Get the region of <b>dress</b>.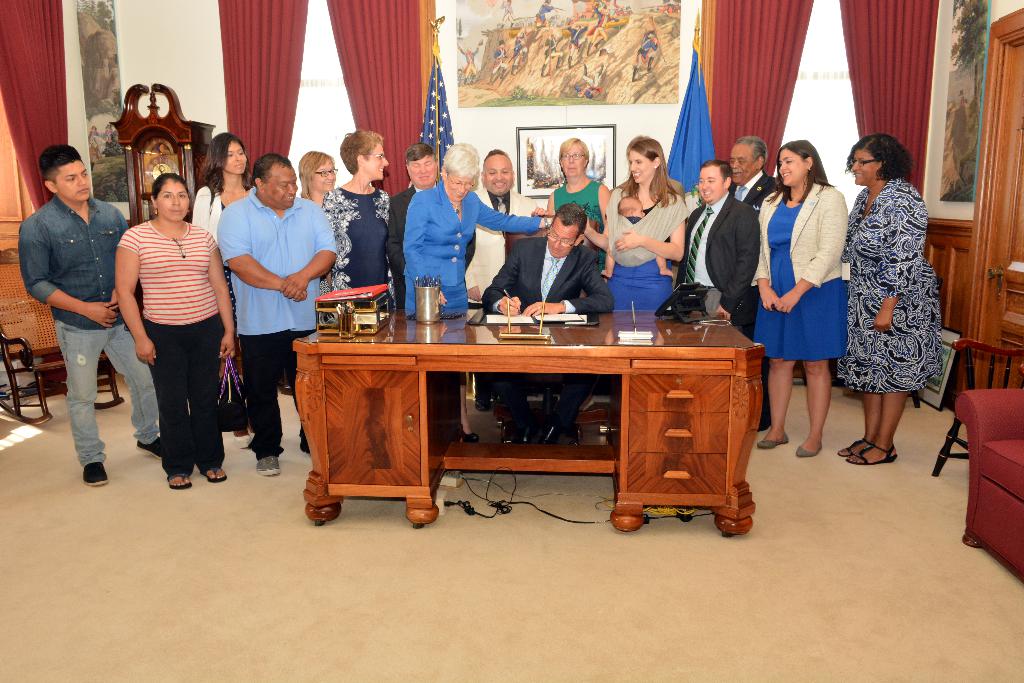
bbox(605, 207, 671, 309).
